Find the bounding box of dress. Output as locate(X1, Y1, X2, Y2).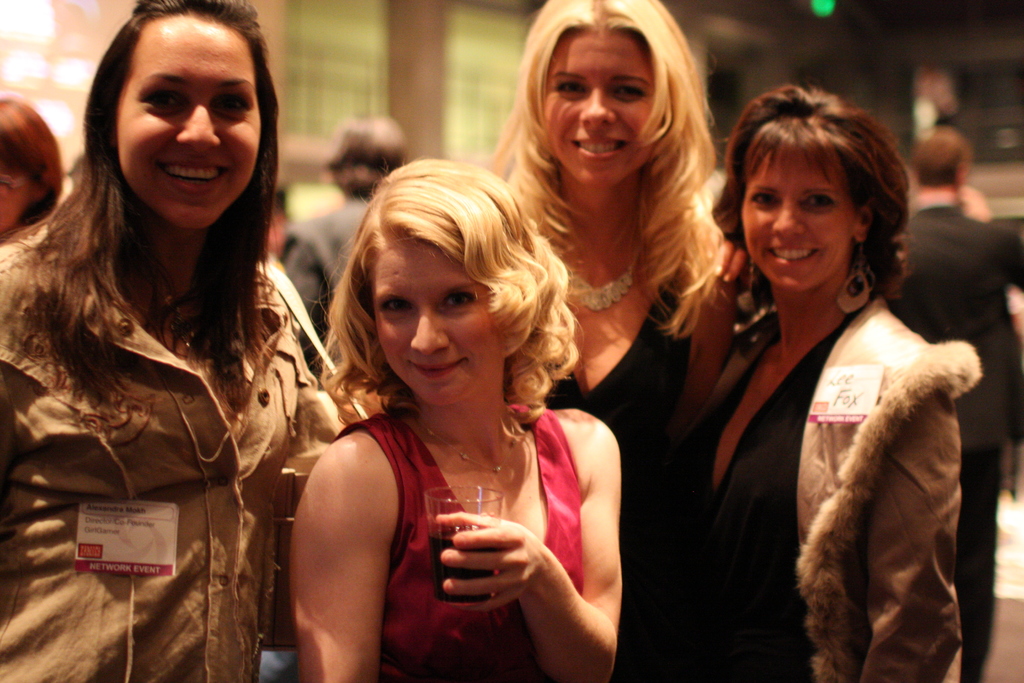
locate(332, 417, 588, 675).
